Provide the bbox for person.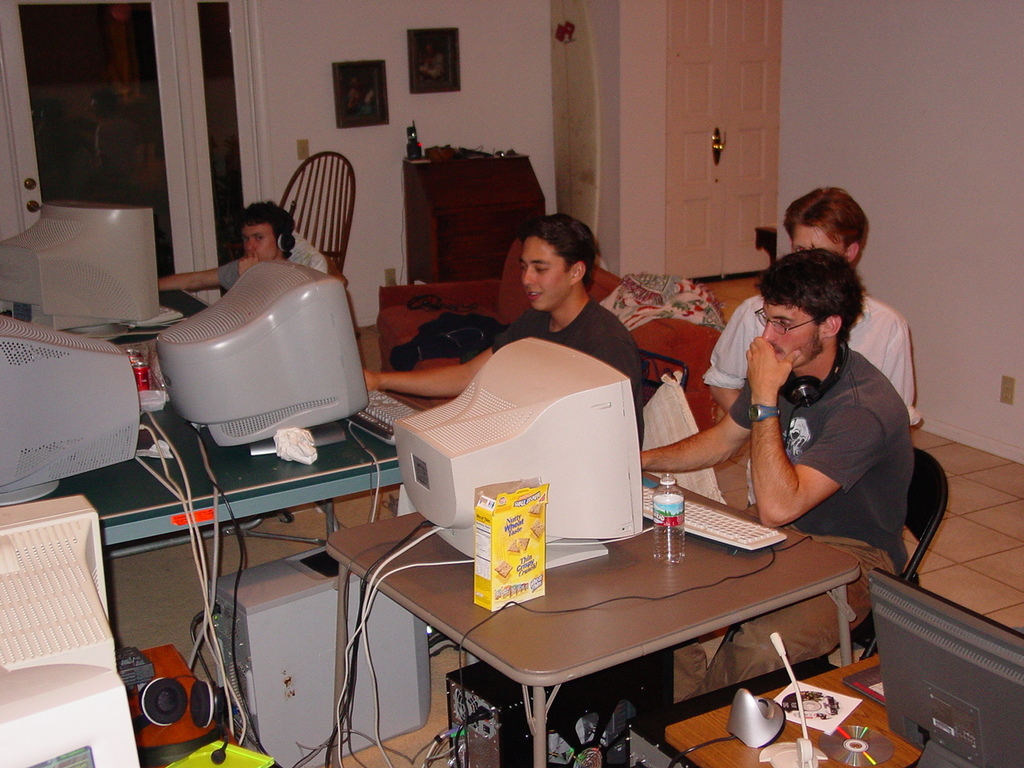
150 194 303 294.
